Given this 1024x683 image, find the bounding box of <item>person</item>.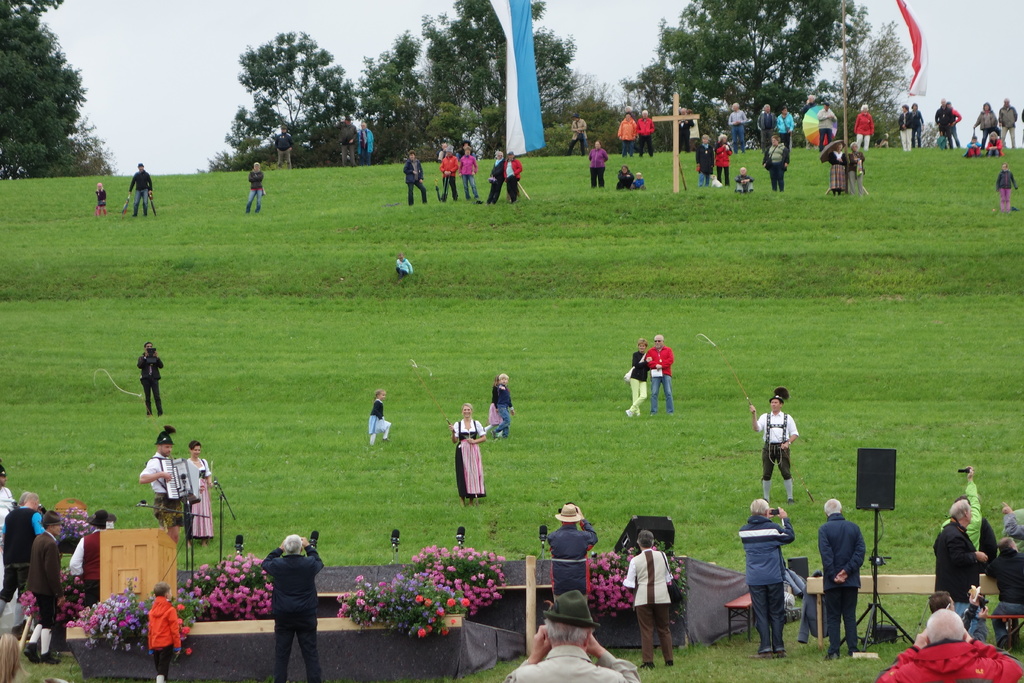
detection(433, 140, 449, 187).
